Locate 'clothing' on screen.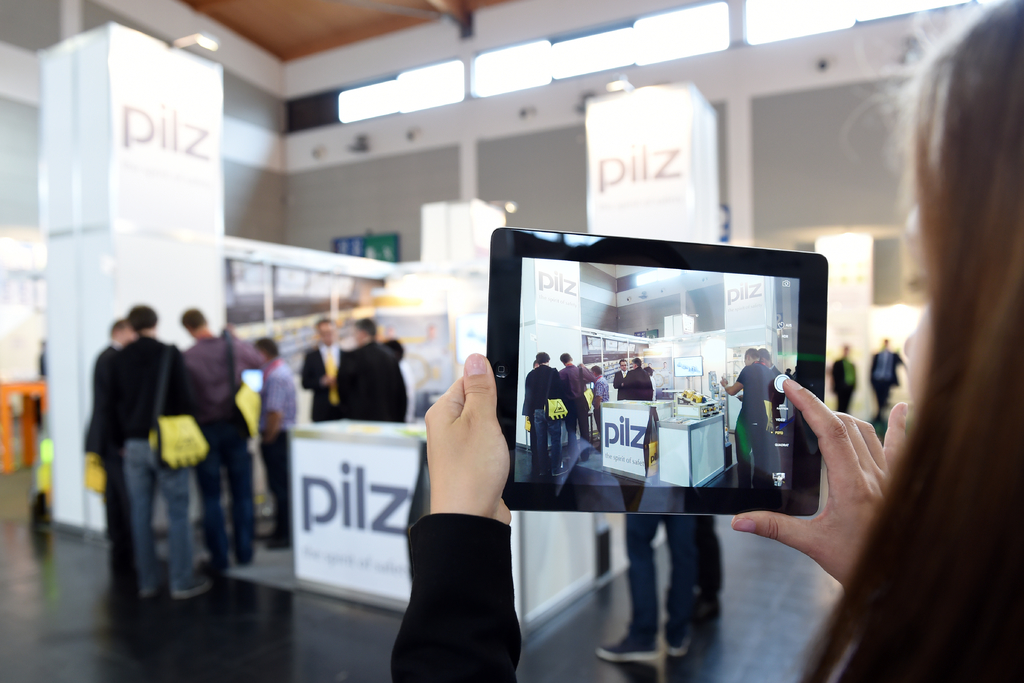
On screen at [x1=769, y1=366, x2=788, y2=407].
